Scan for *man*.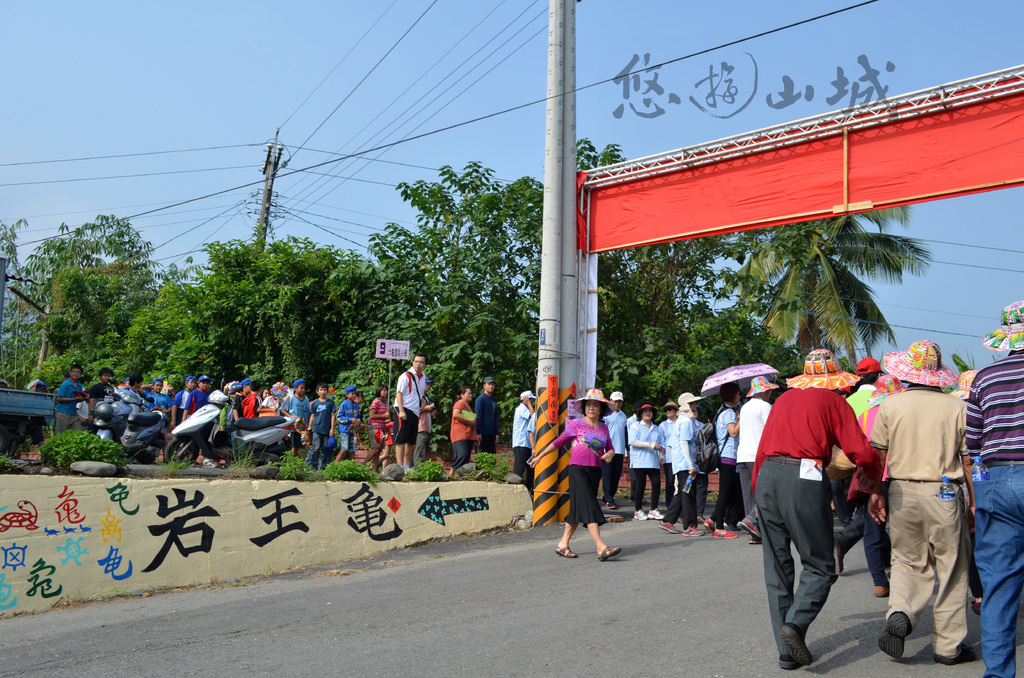
Scan result: 601,389,630,507.
